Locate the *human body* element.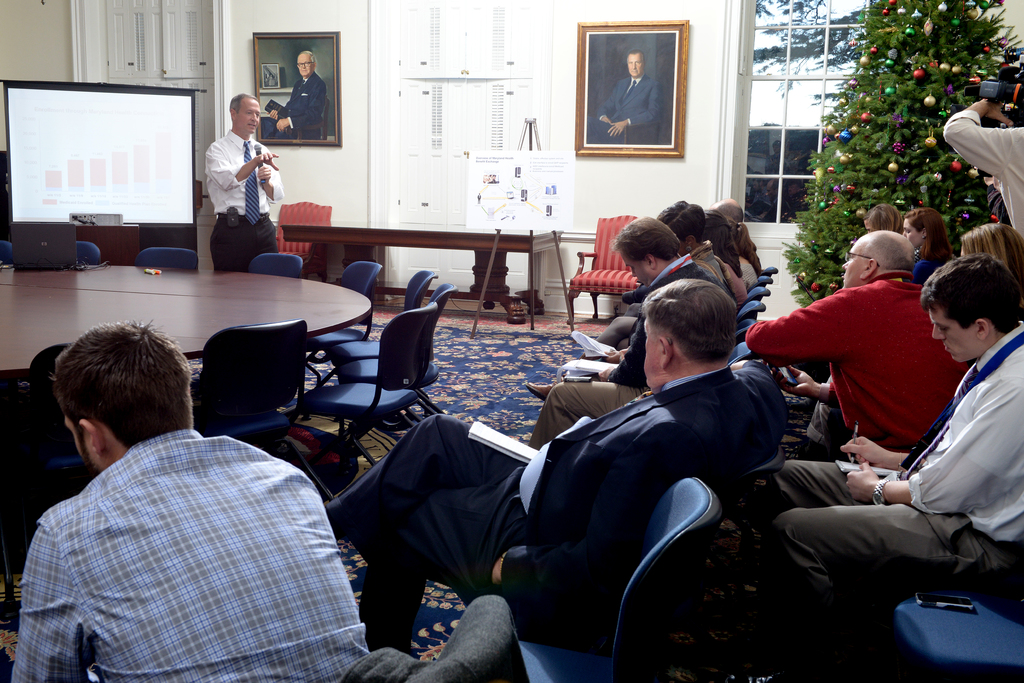
Element bbox: 258, 71, 325, 139.
